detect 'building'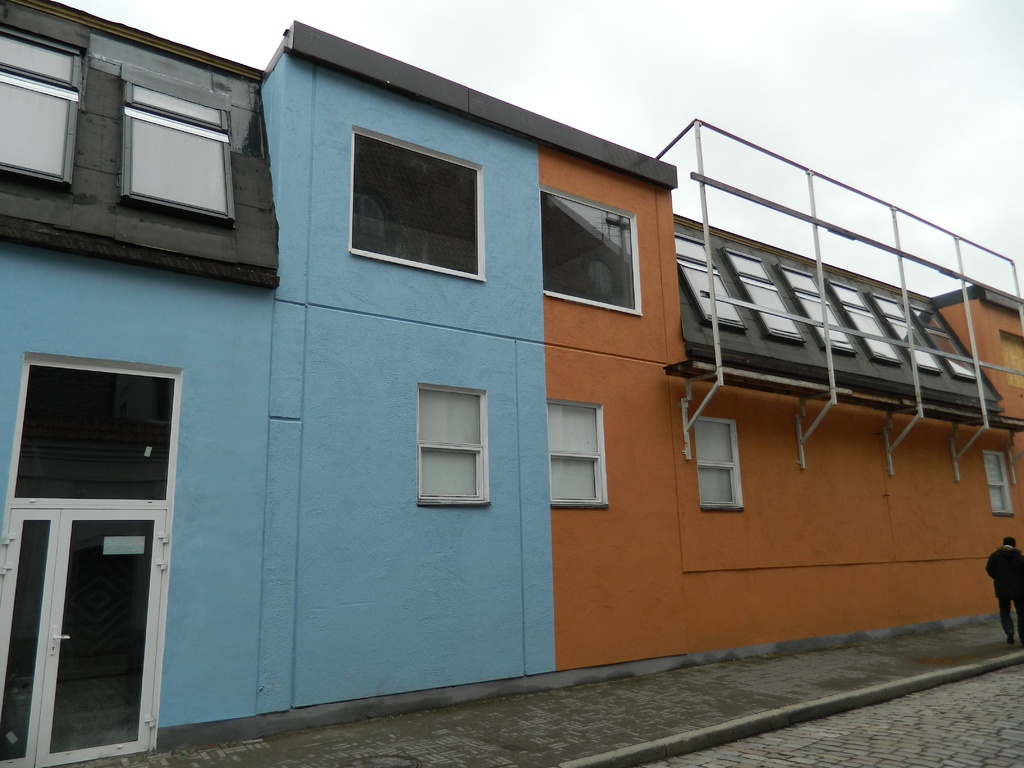
[0,0,1023,767]
